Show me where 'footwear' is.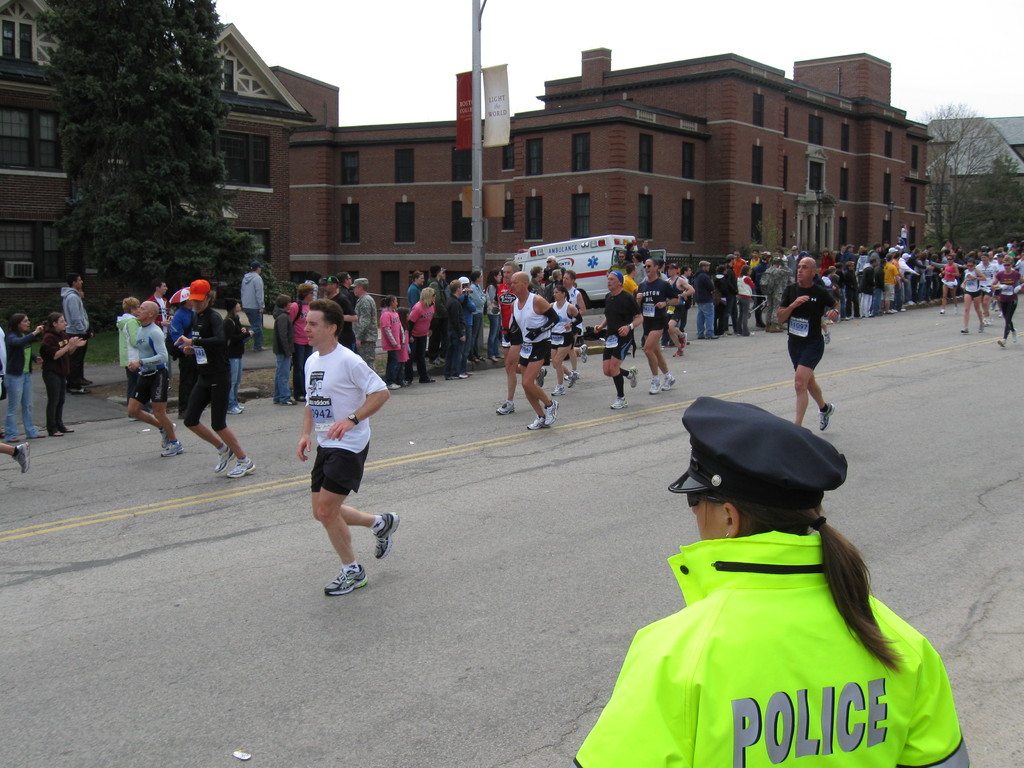
'footwear' is at x1=163 y1=441 x2=187 y2=457.
